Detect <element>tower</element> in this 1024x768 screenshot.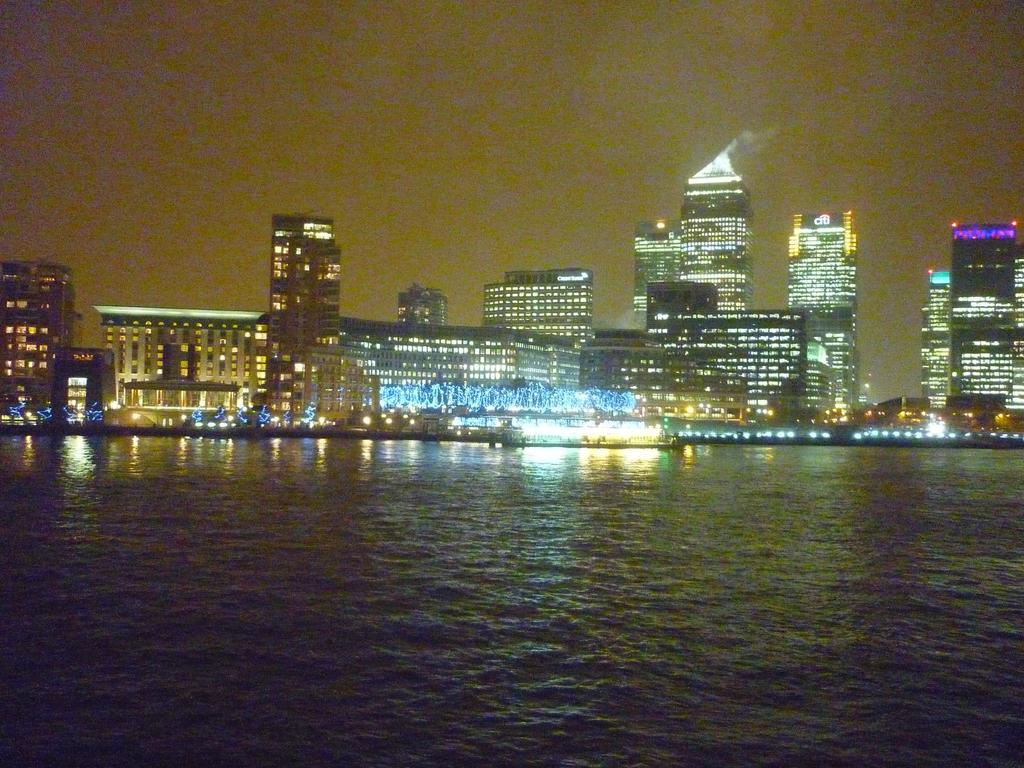
Detection: (394,280,453,328).
